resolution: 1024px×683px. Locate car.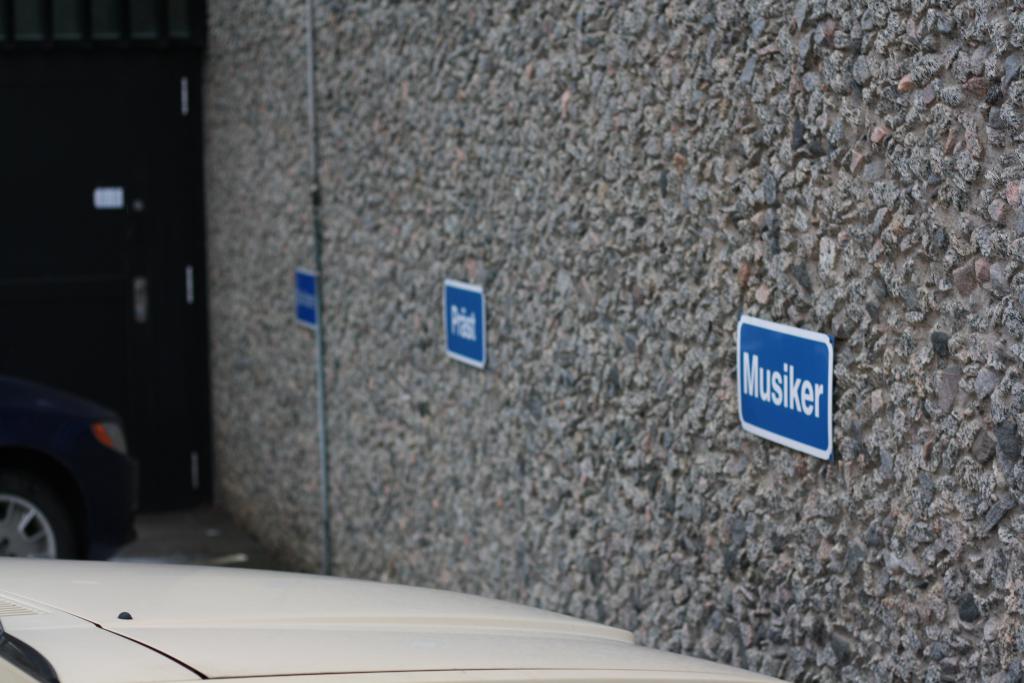
locate(0, 352, 148, 572).
